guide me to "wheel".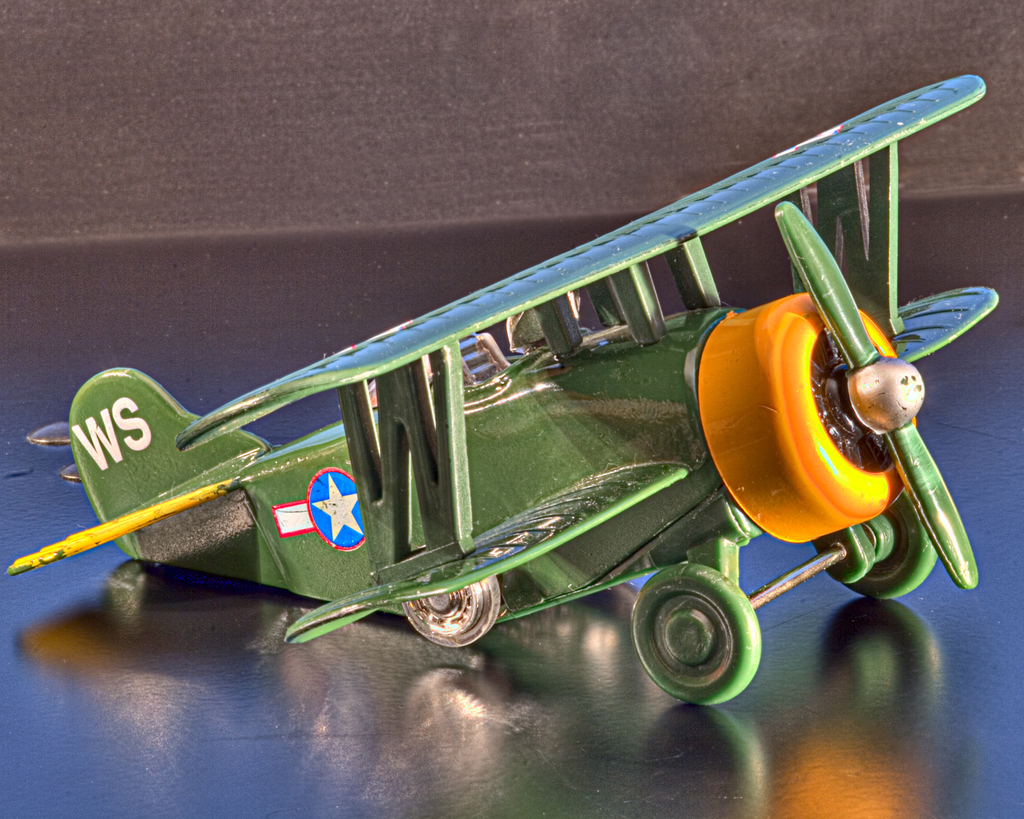
Guidance: region(627, 577, 768, 706).
